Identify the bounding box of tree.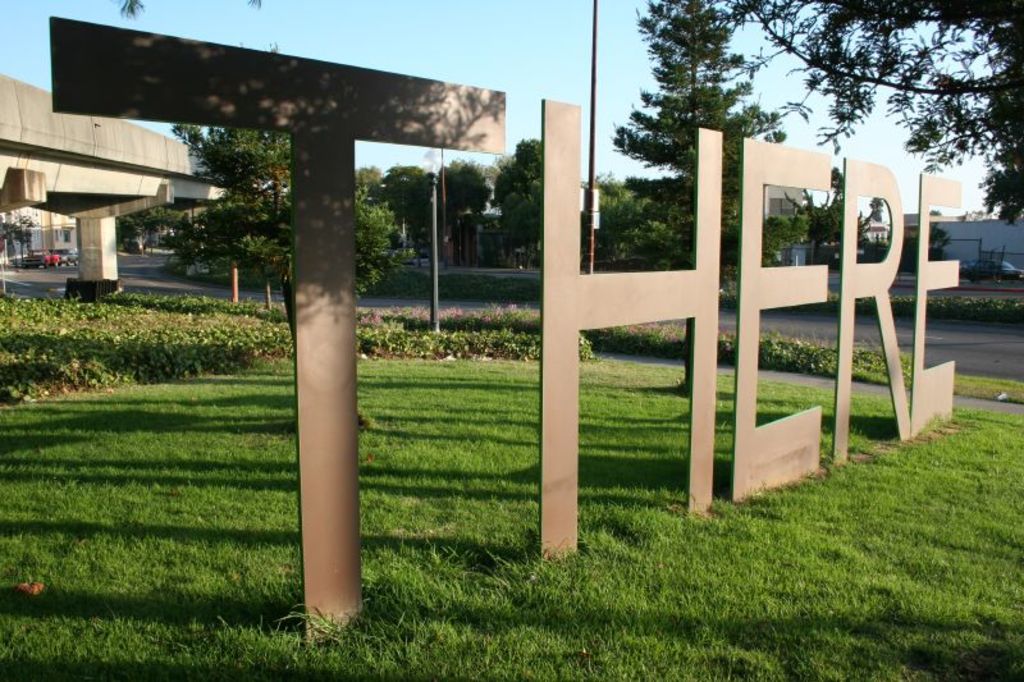
region(611, 193, 695, 265).
